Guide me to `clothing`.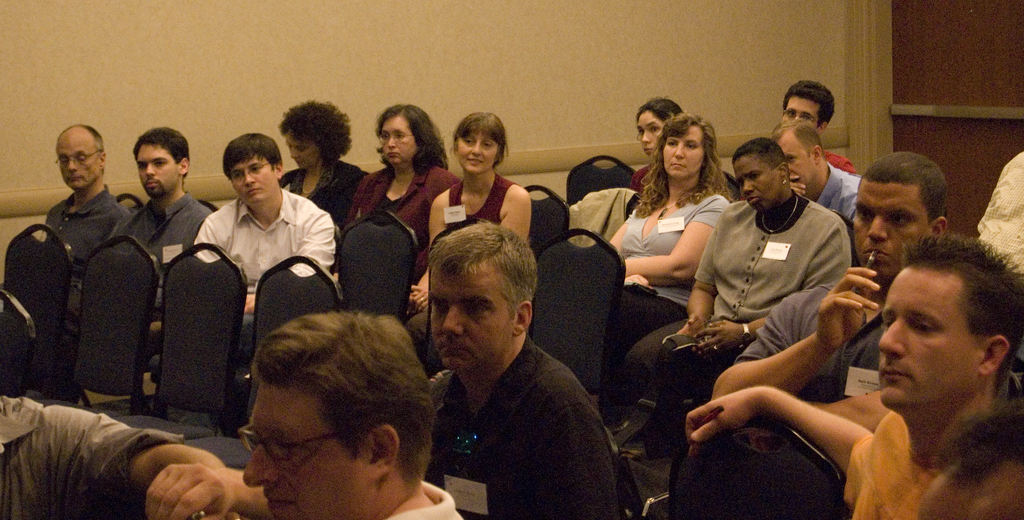
Guidance: (739,283,877,412).
